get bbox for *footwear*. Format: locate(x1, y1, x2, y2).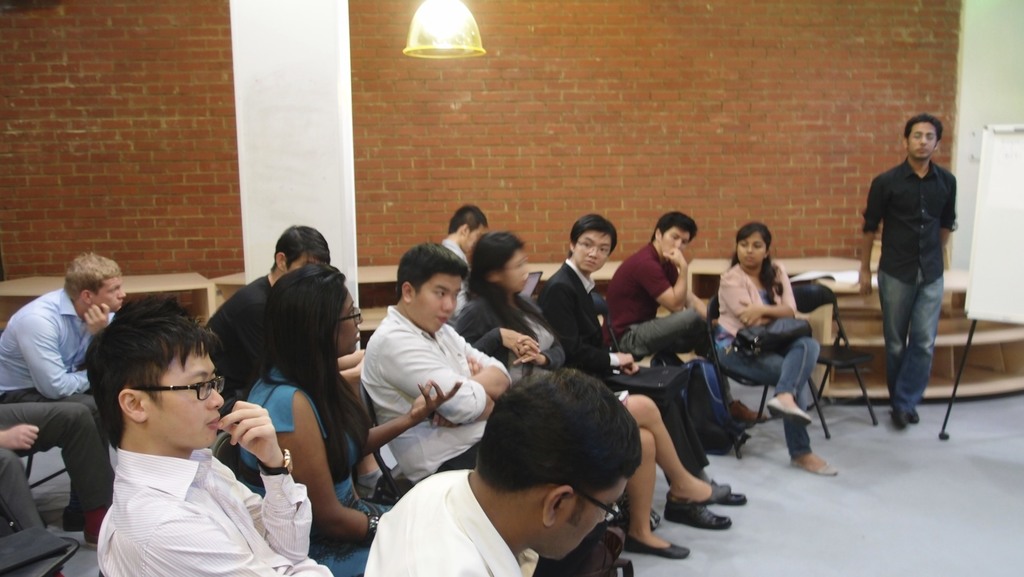
locate(790, 462, 836, 476).
